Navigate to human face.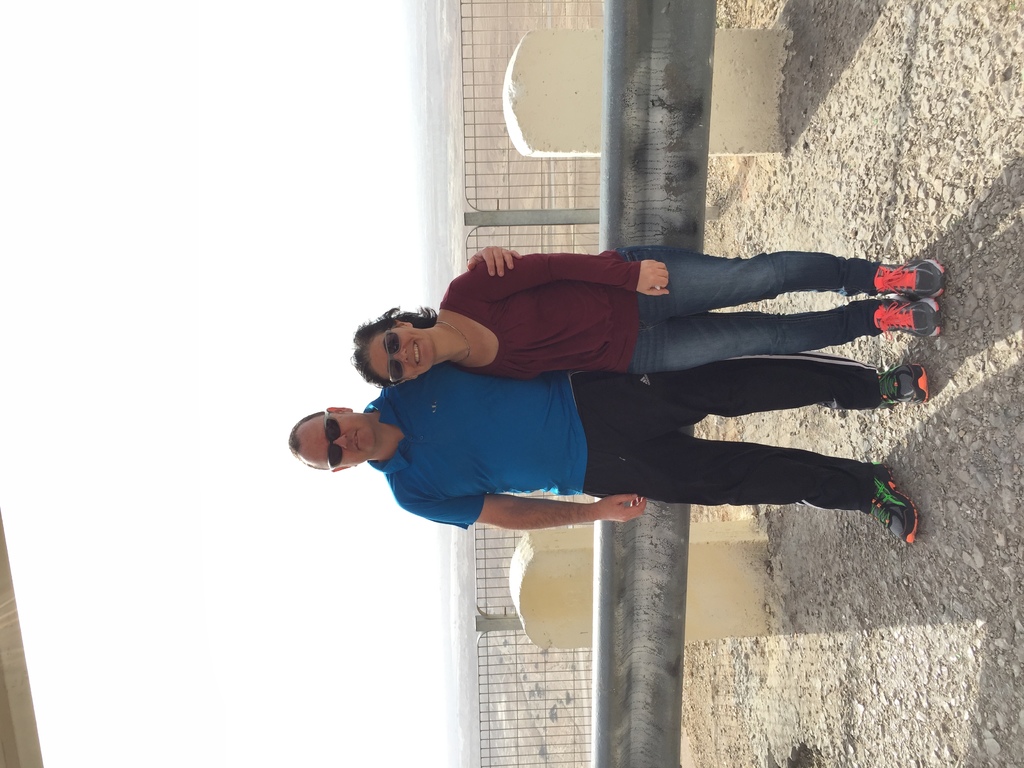
Navigation target: [x1=368, y1=324, x2=433, y2=378].
